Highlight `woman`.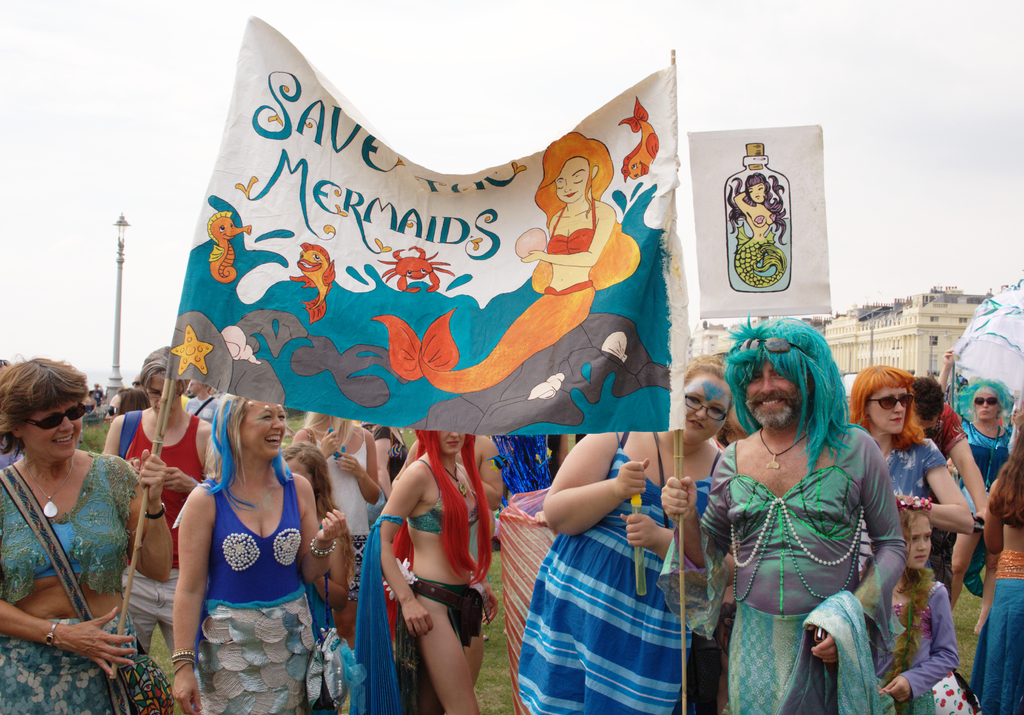
Highlighted region: 0,355,175,714.
